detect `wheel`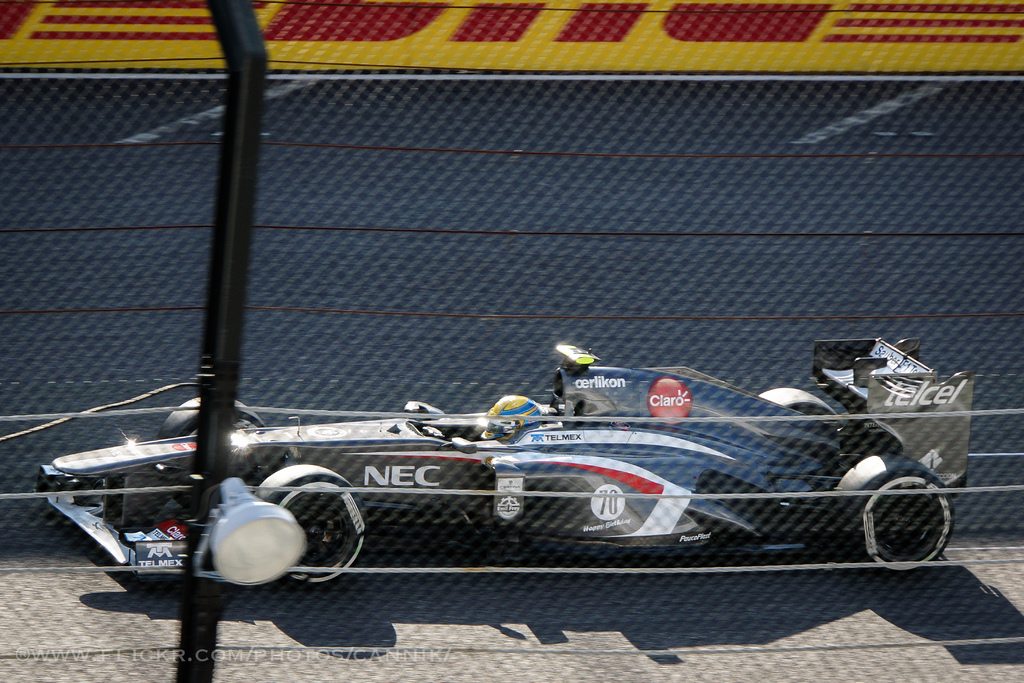
detection(252, 463, 367, 589)
